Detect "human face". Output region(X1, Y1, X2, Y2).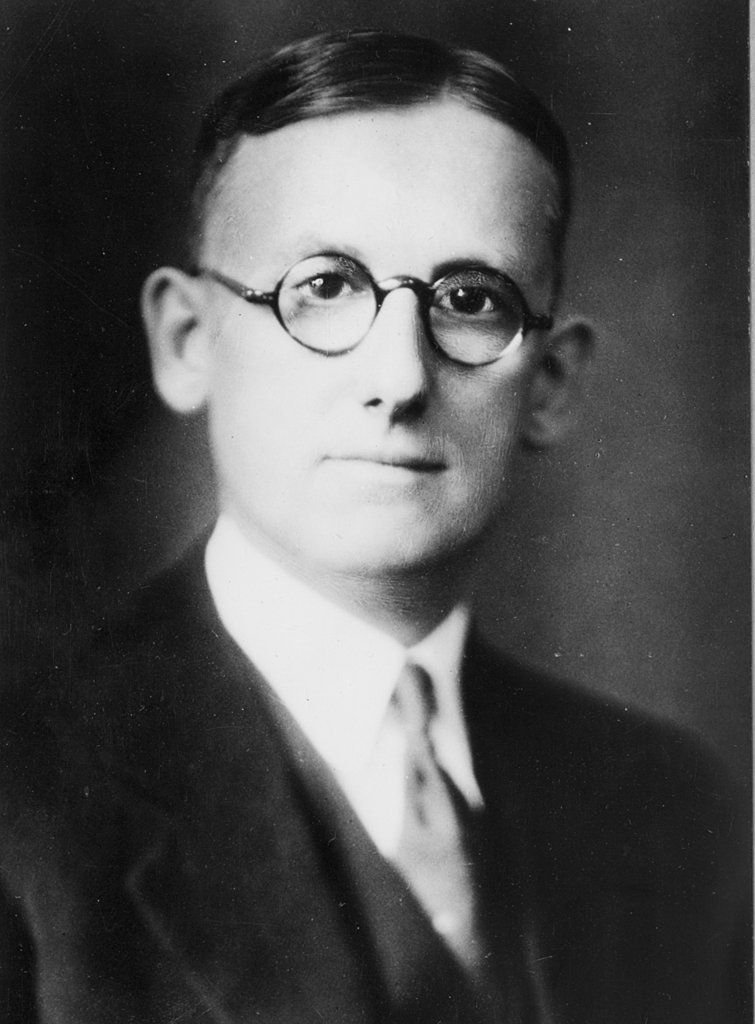
region(202, 95, 546, 582).
